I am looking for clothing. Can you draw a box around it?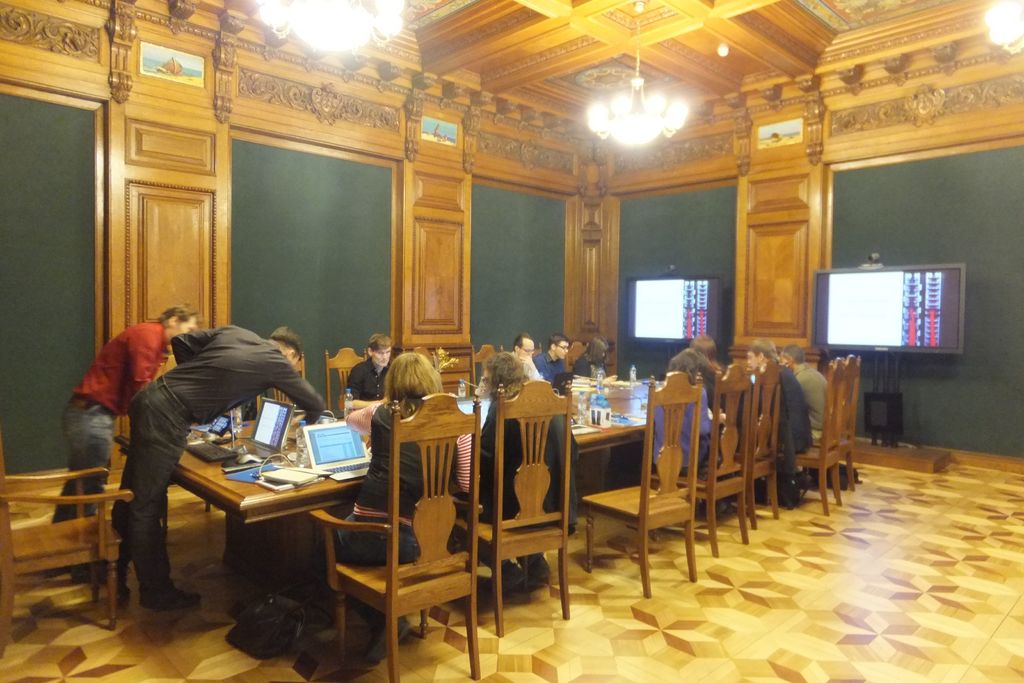
Sure, the bounding box is l=52, t=317, r=171, b=529.
